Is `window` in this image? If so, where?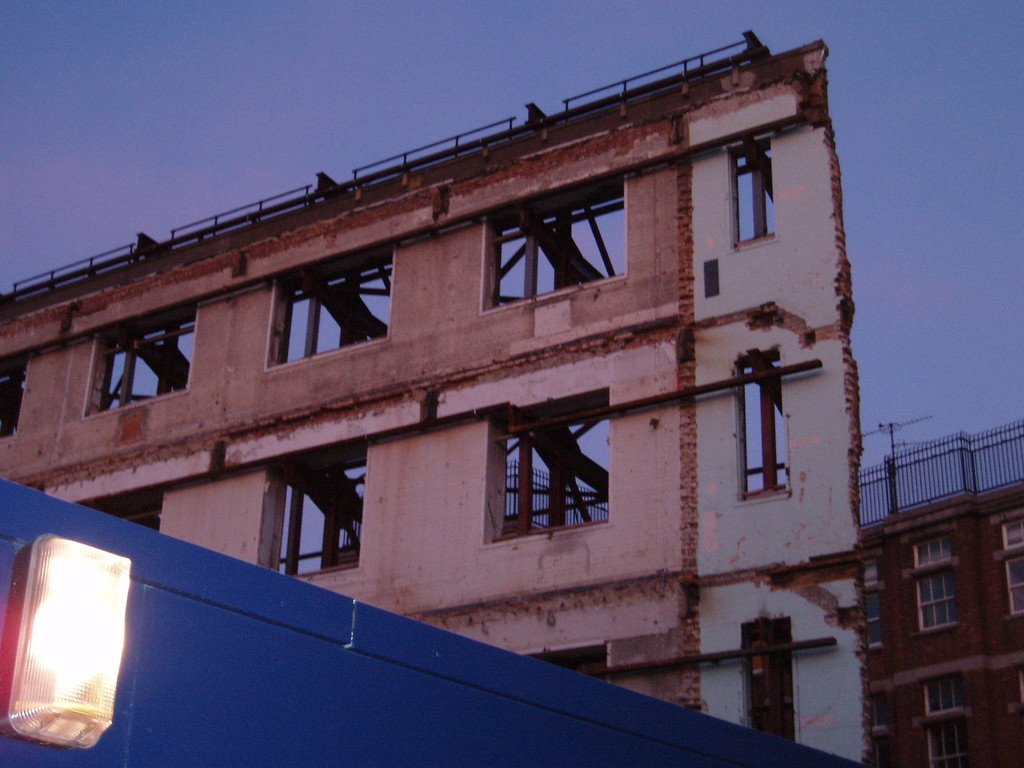
Yes, at BBox(265, 447, 364, 567).
